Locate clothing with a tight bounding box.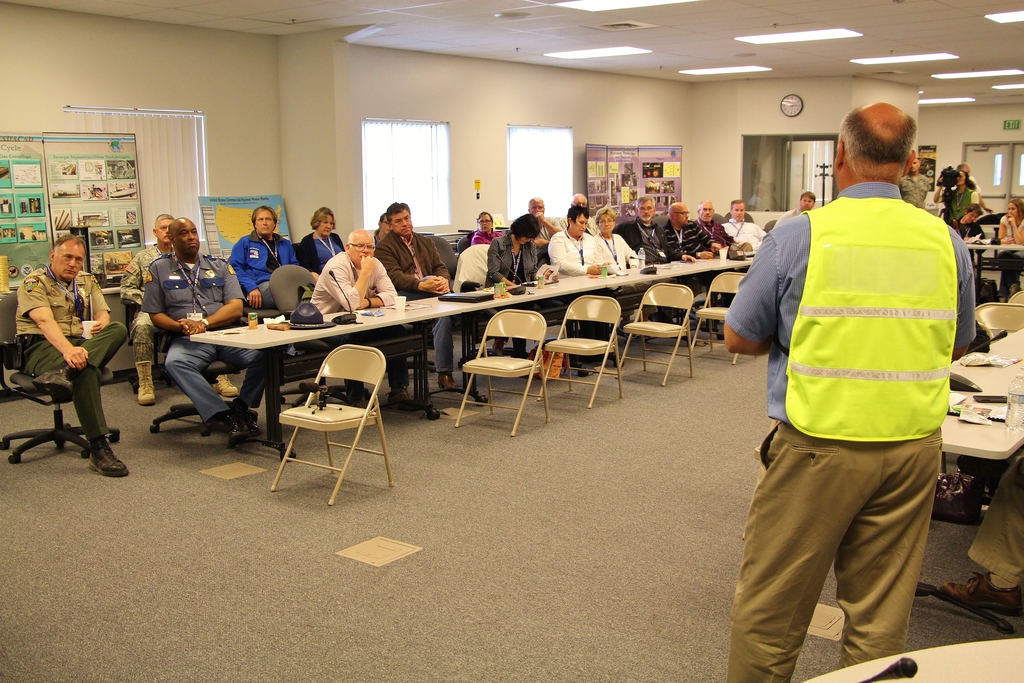
locate(615, 208, 661, 263).
